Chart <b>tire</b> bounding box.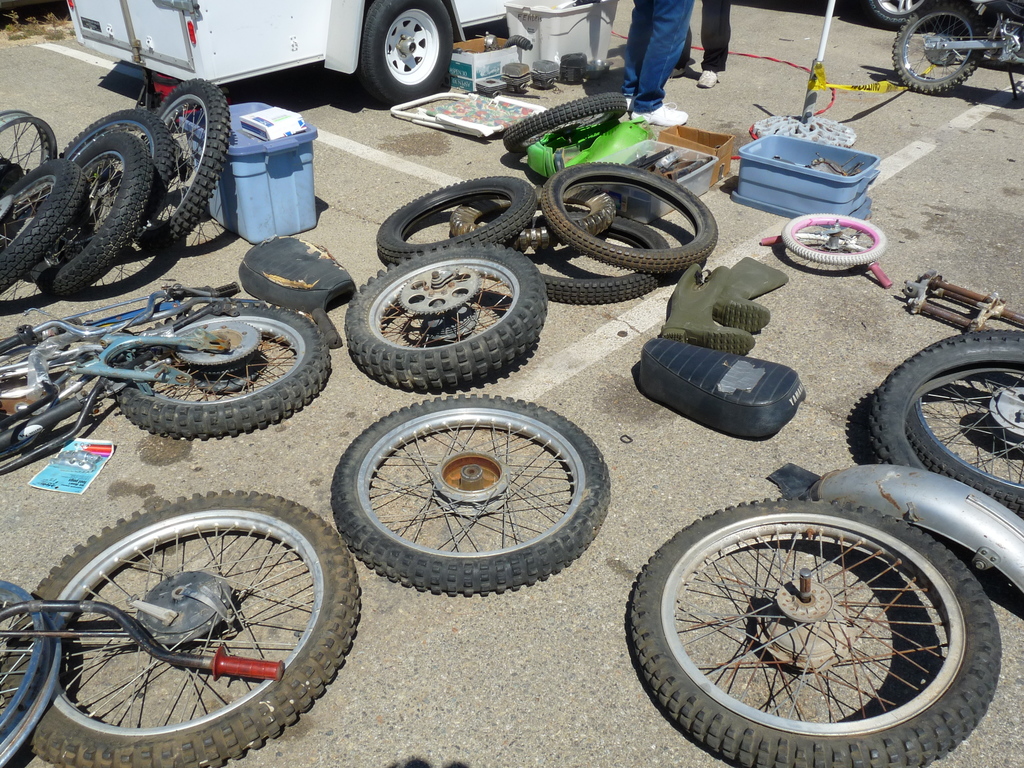
Charted: bbox(40, 115, 172, 260).
